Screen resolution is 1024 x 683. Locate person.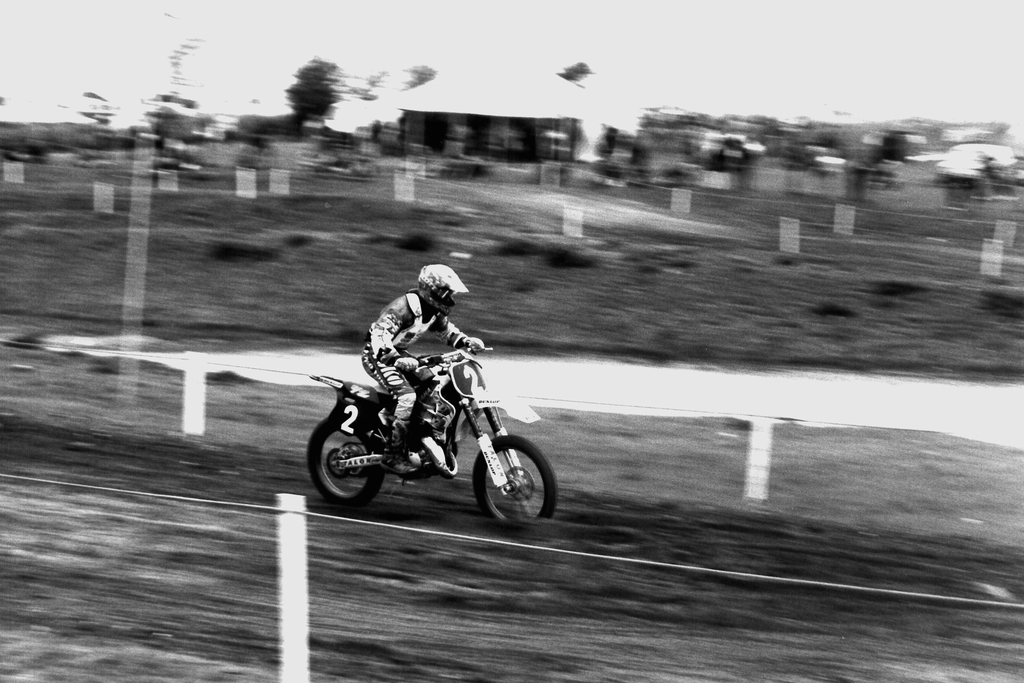
360,260,492,477.
